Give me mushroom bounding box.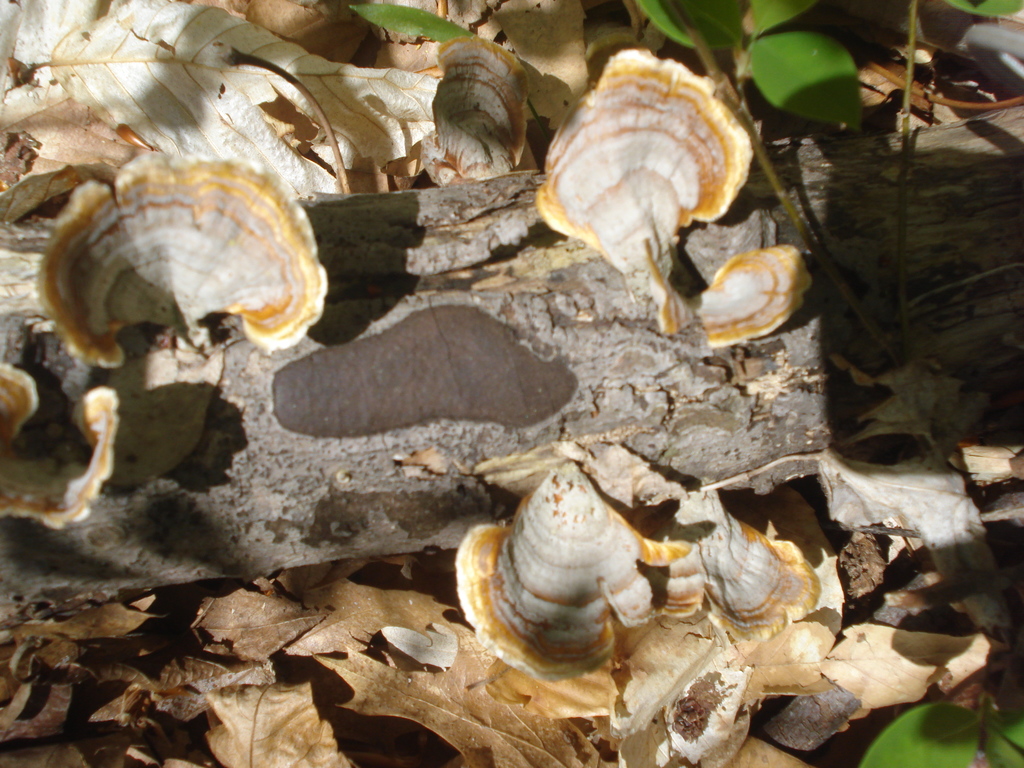
box(31, 156, 328, 371).
